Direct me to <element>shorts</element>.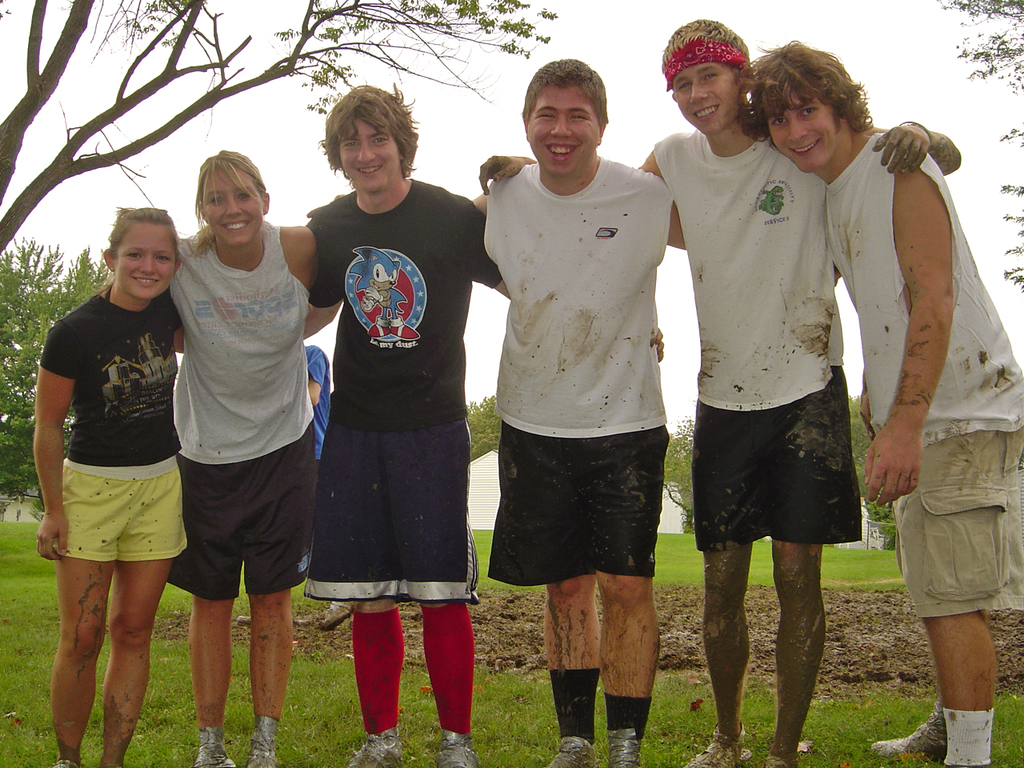
Direction: (x1=487, y1=421, x2=665, y2=589).
